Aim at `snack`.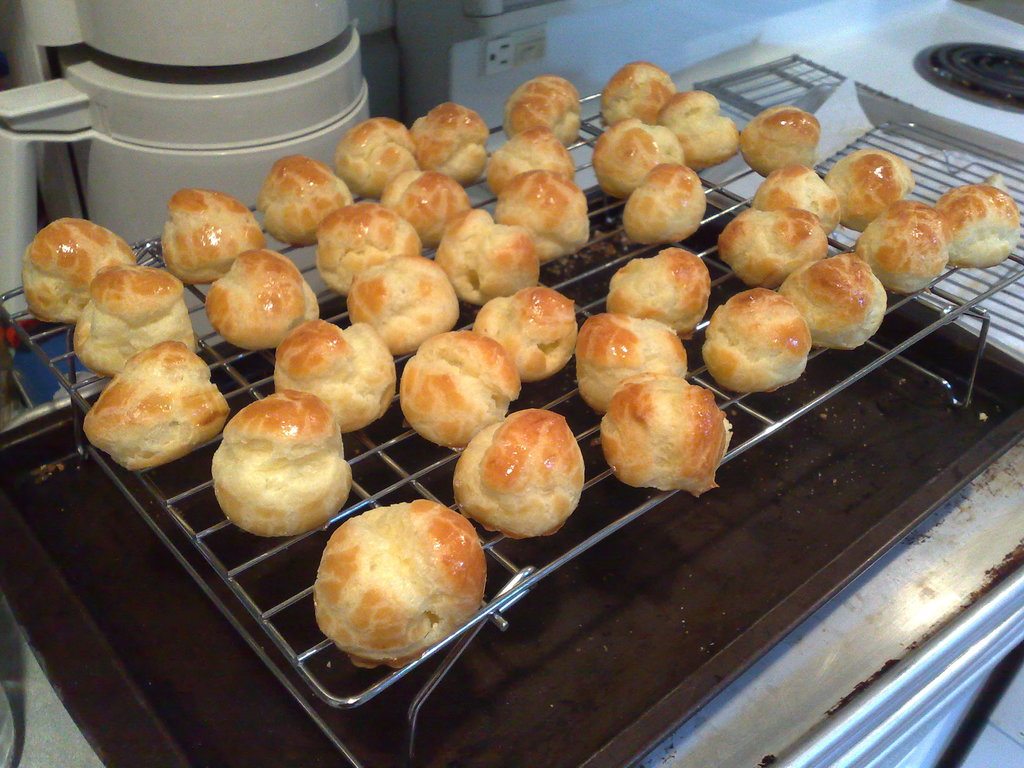
Aimed at bbox=[413, 108, 493, 187].
